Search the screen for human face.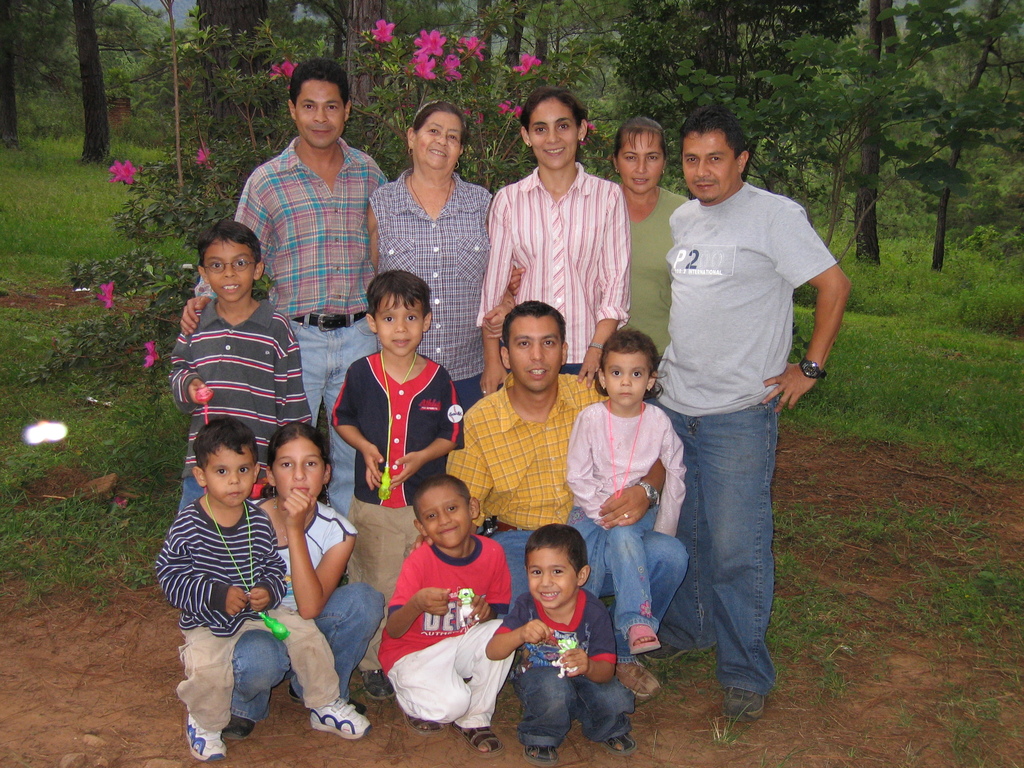
Found at 617,131,663,192.
